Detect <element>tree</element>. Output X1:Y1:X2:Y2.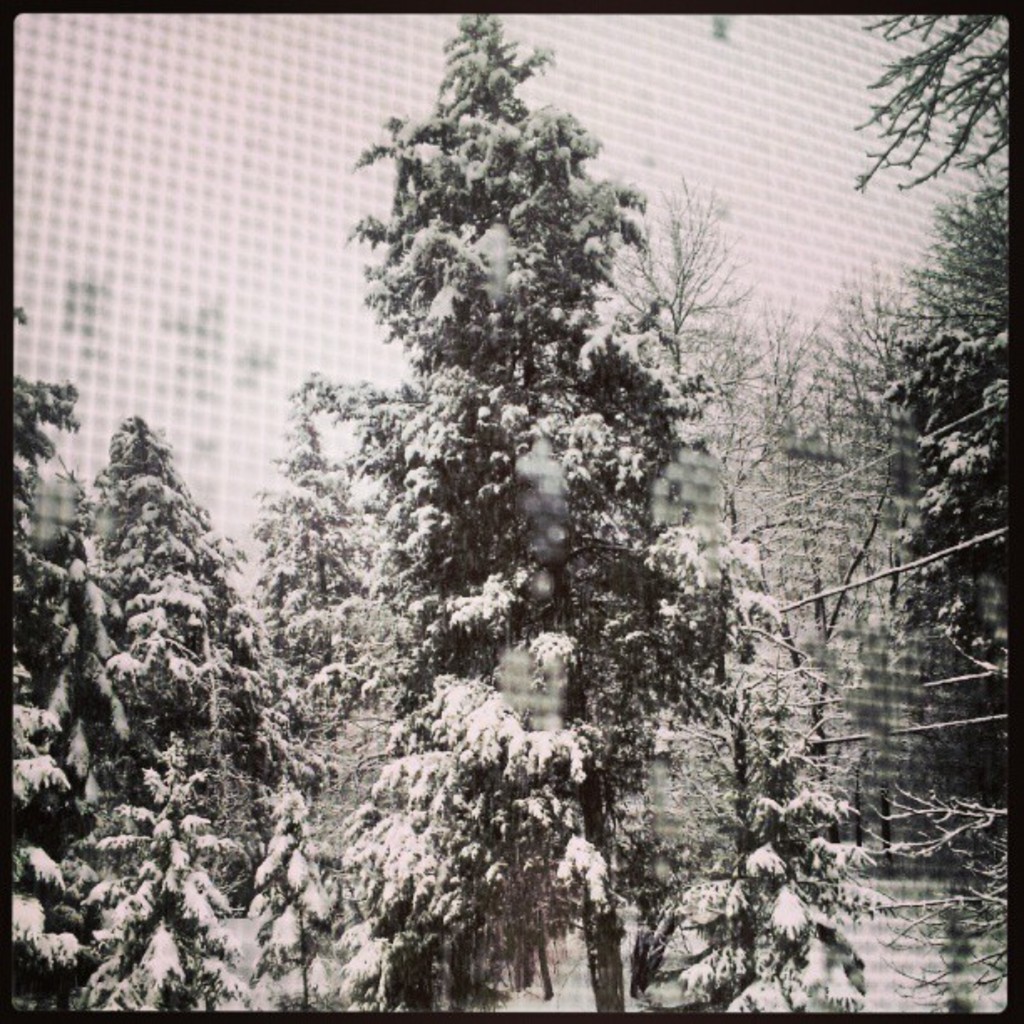
207:5:852:935.
